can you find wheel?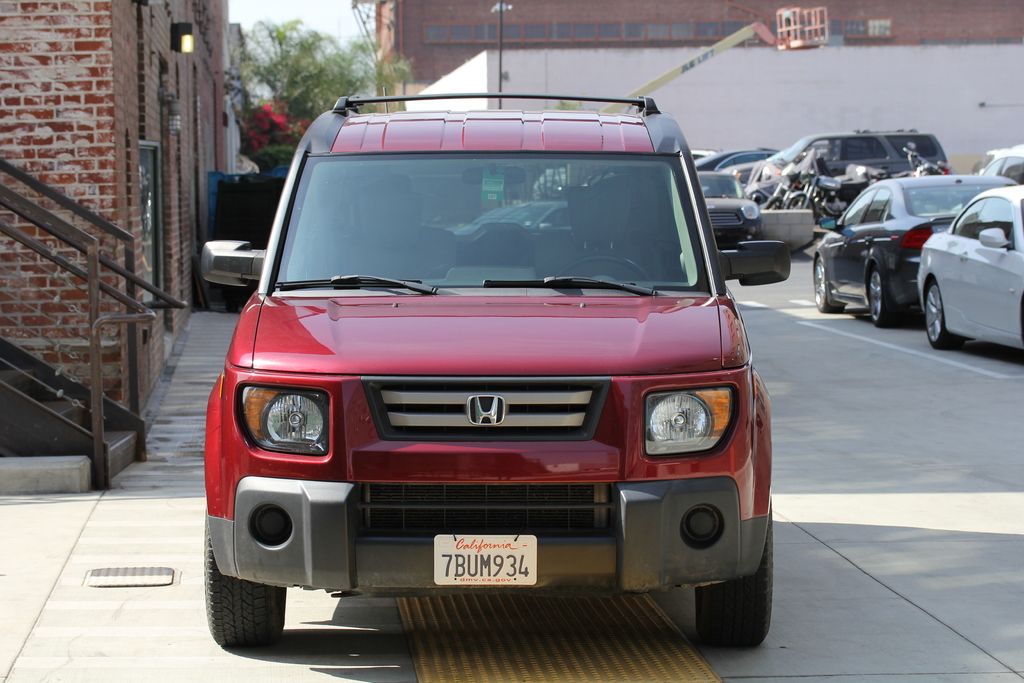
Yes, bounding box: left=204, top=529, right=301, bottom=662.
